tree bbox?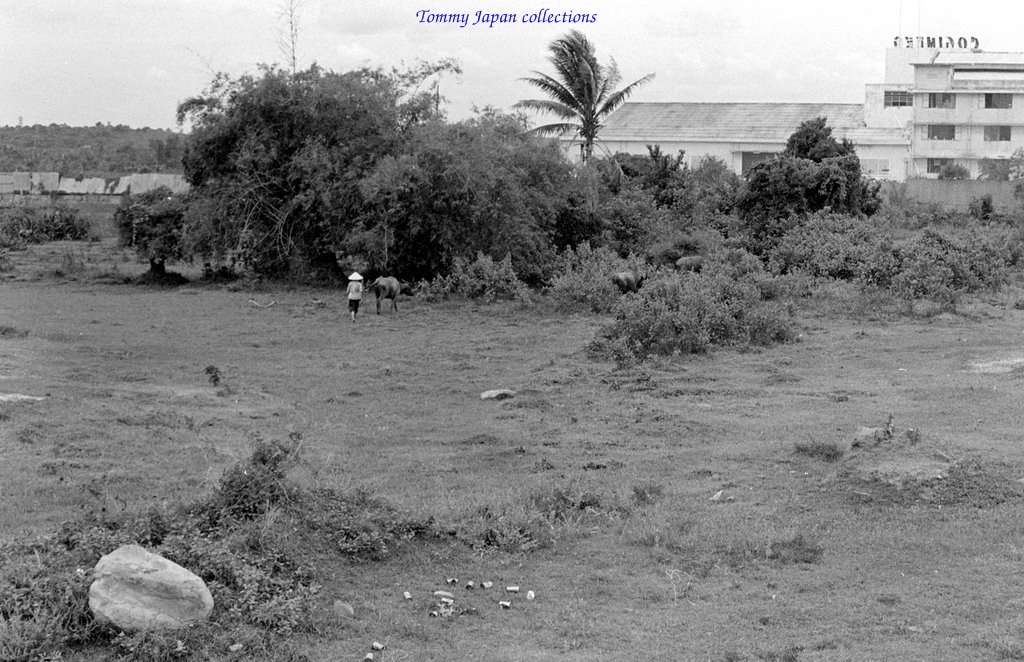
<box>530,22,644,197</box>
